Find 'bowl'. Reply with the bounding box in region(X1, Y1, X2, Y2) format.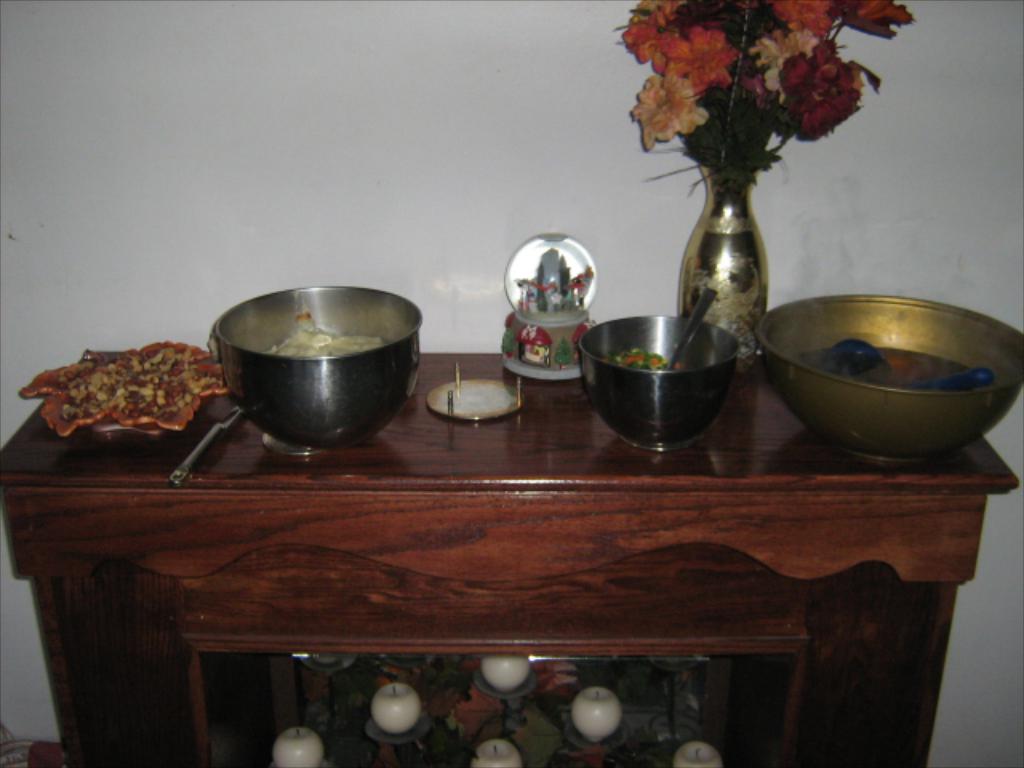
region(213, 288, 421, 453).
